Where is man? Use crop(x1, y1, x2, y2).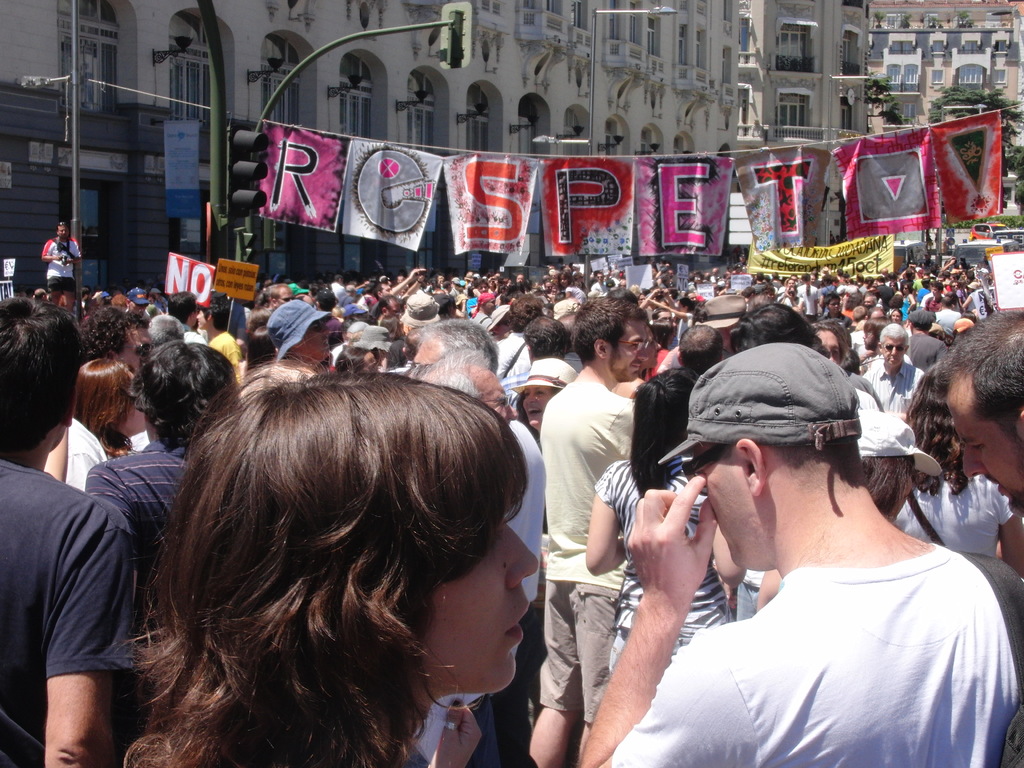
crop(621, 332, 1010, 767).
